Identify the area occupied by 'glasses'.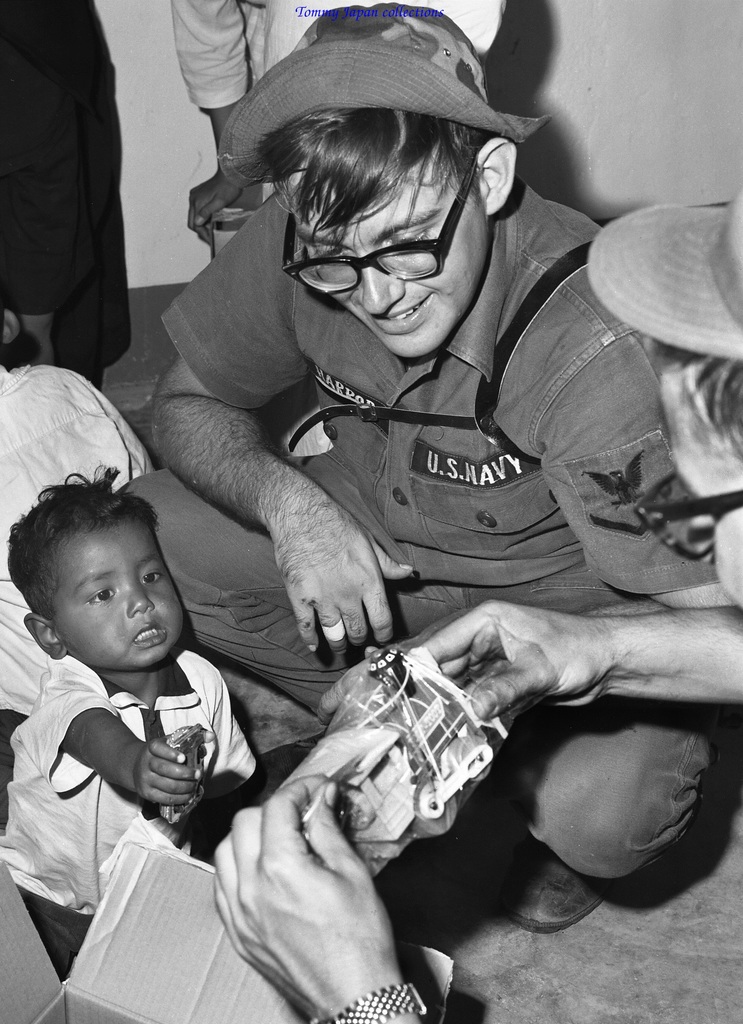
Area: locate(292, 205, 497, 287).
